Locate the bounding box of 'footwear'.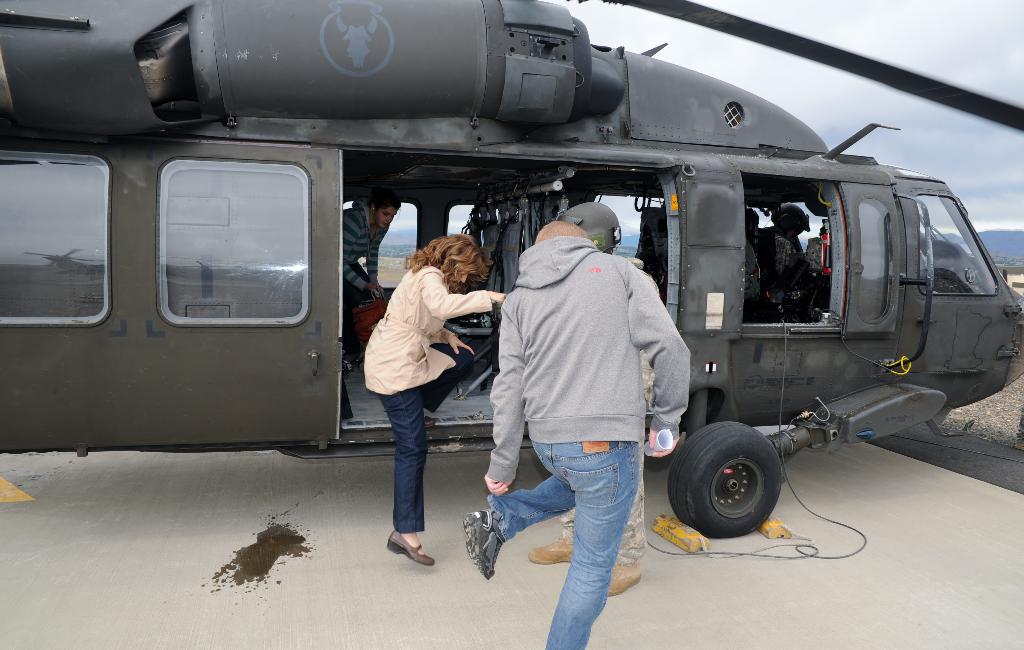
Bounding box: 382, 526, 436, 567.
